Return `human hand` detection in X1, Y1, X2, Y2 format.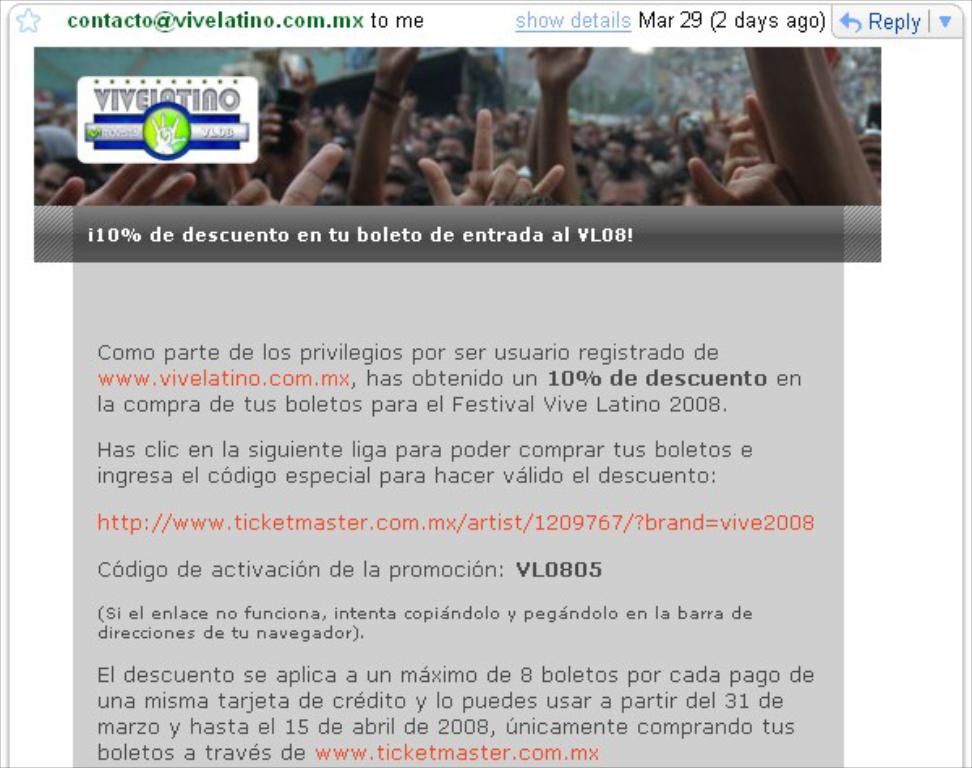
282, 52, 318, 96.
